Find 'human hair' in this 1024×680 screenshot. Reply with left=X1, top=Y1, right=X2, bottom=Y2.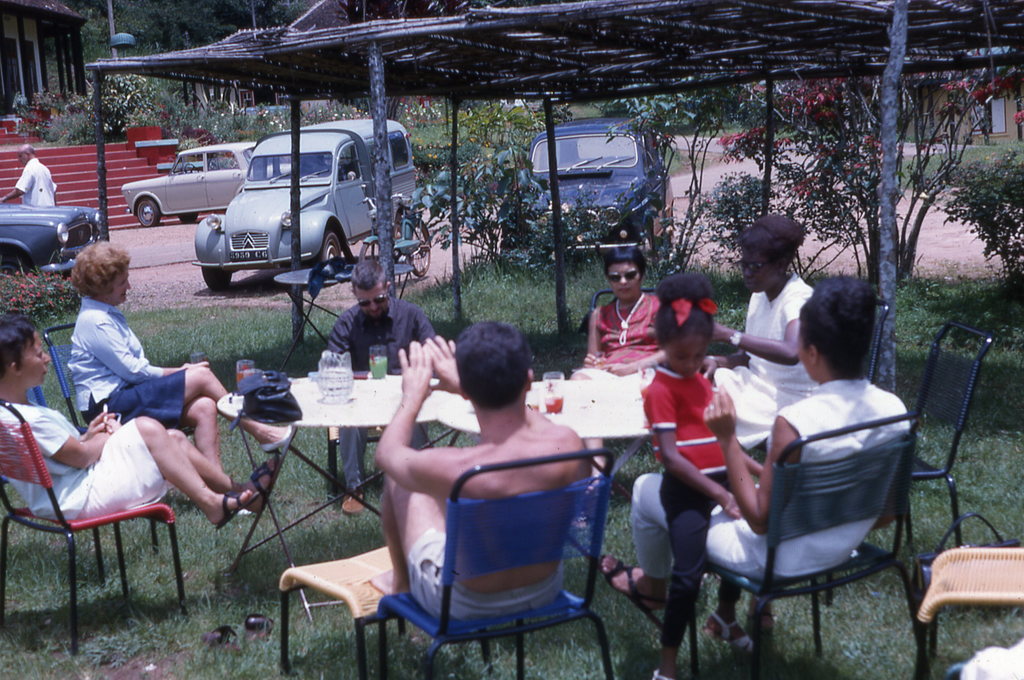
left=604, top=244, right=646, bottom=270.
